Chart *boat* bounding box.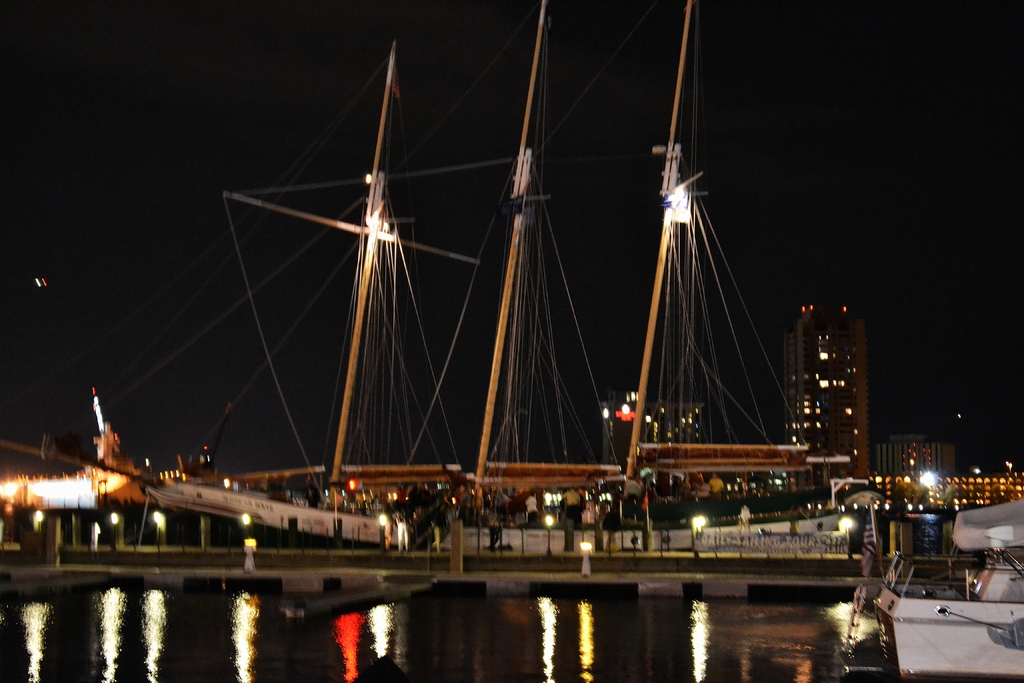
Charted: (left=0, top=0, right=890, bottom=612).
